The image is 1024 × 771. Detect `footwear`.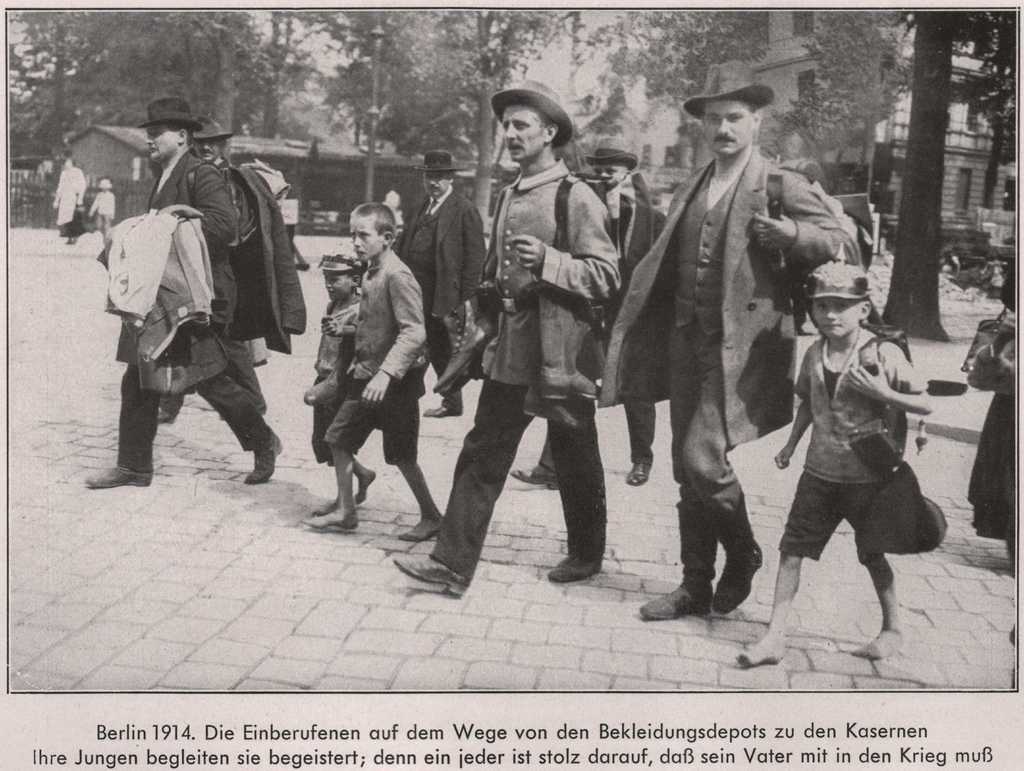
Detection: l=154, t=406, r=175, b=425.
